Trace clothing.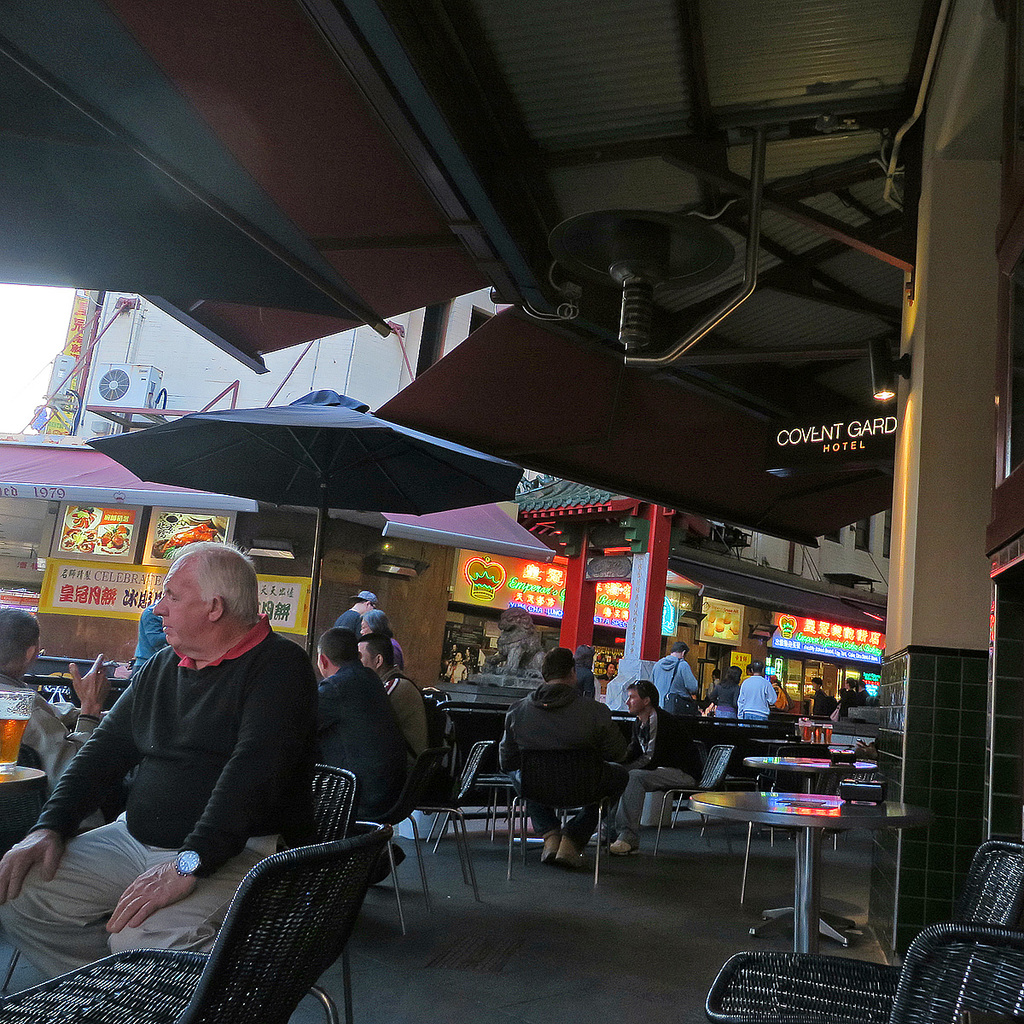
Traced to bbox=(0, 621, 328, 980).
